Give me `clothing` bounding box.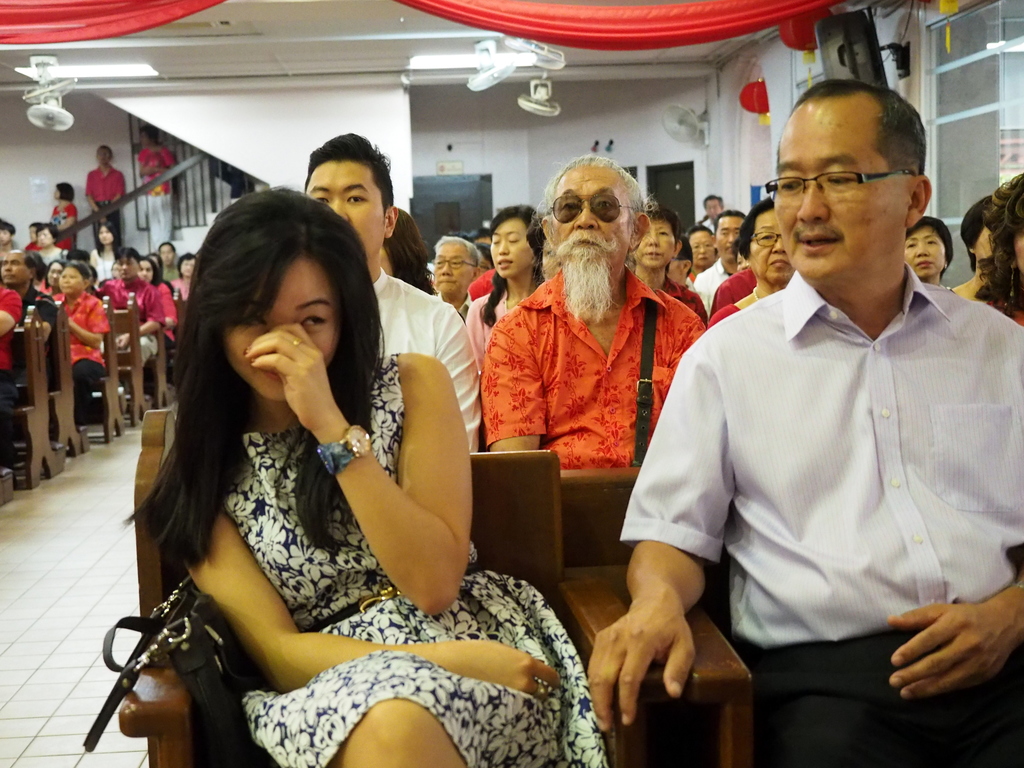
region(364, 262, 479, 454).
